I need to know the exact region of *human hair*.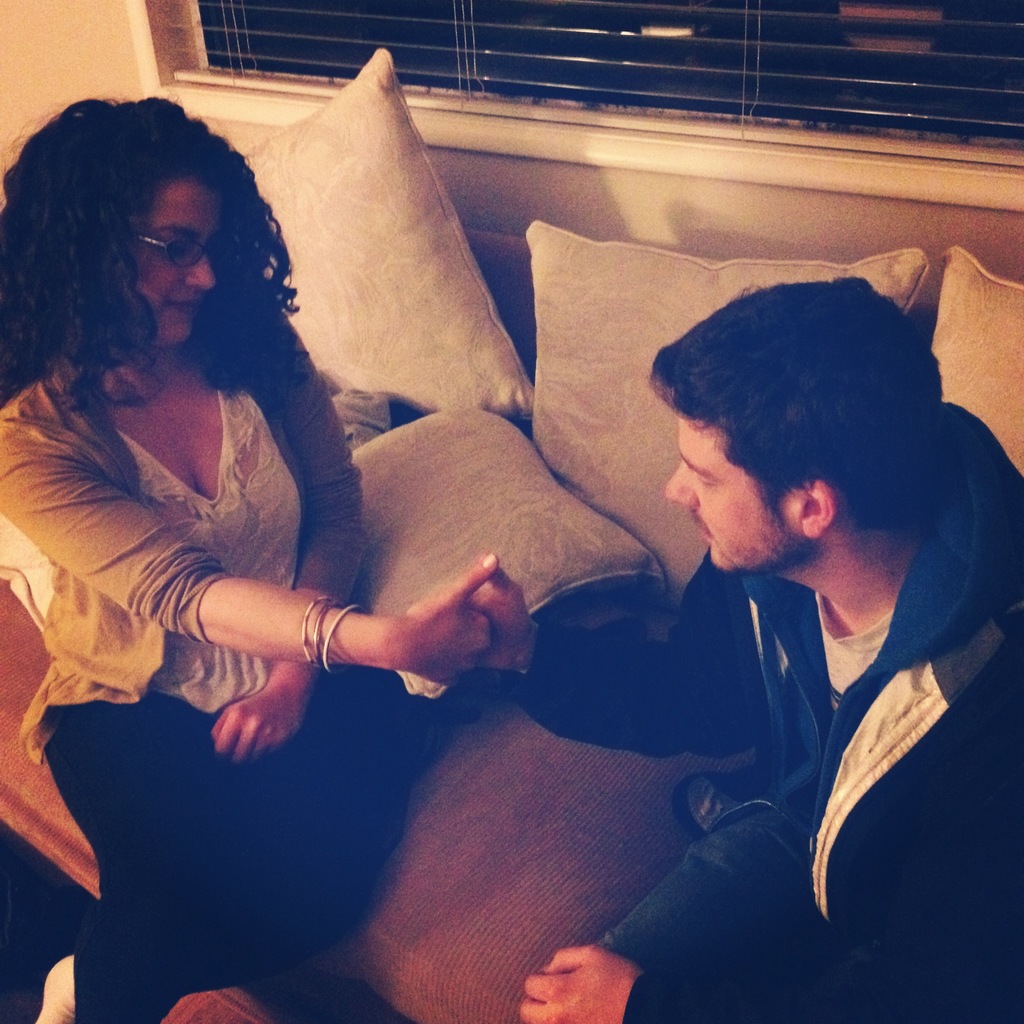
Region: rect(0, 94, 302, 405).
